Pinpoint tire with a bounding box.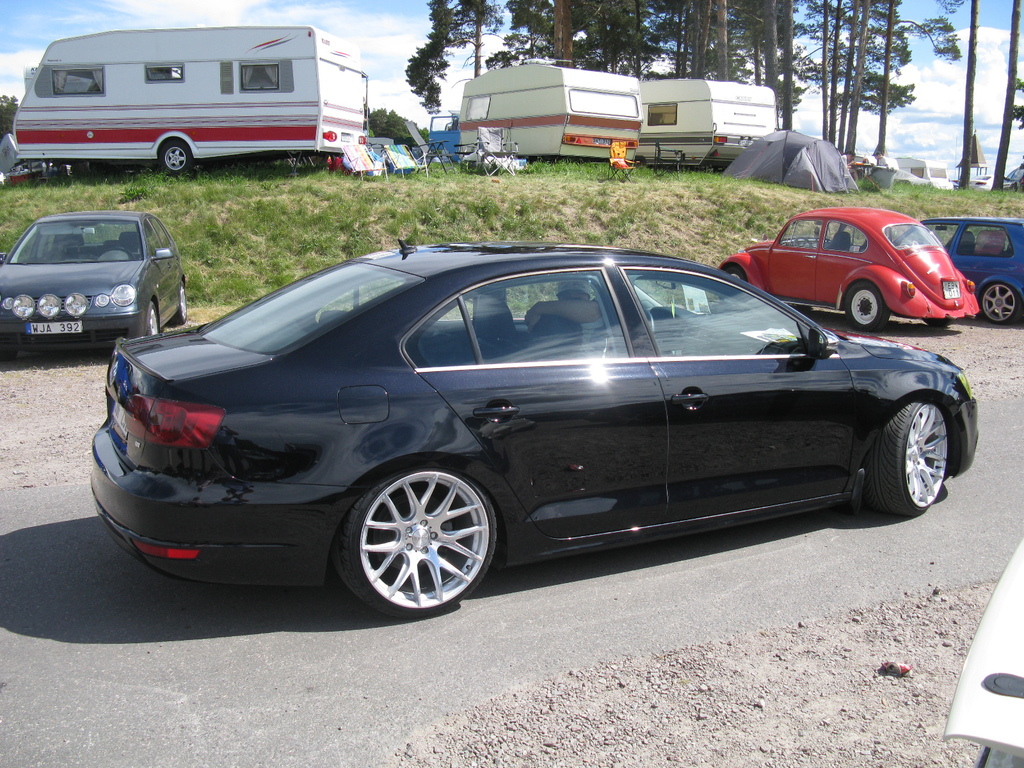
bbox(844, 275, 893, 332).
